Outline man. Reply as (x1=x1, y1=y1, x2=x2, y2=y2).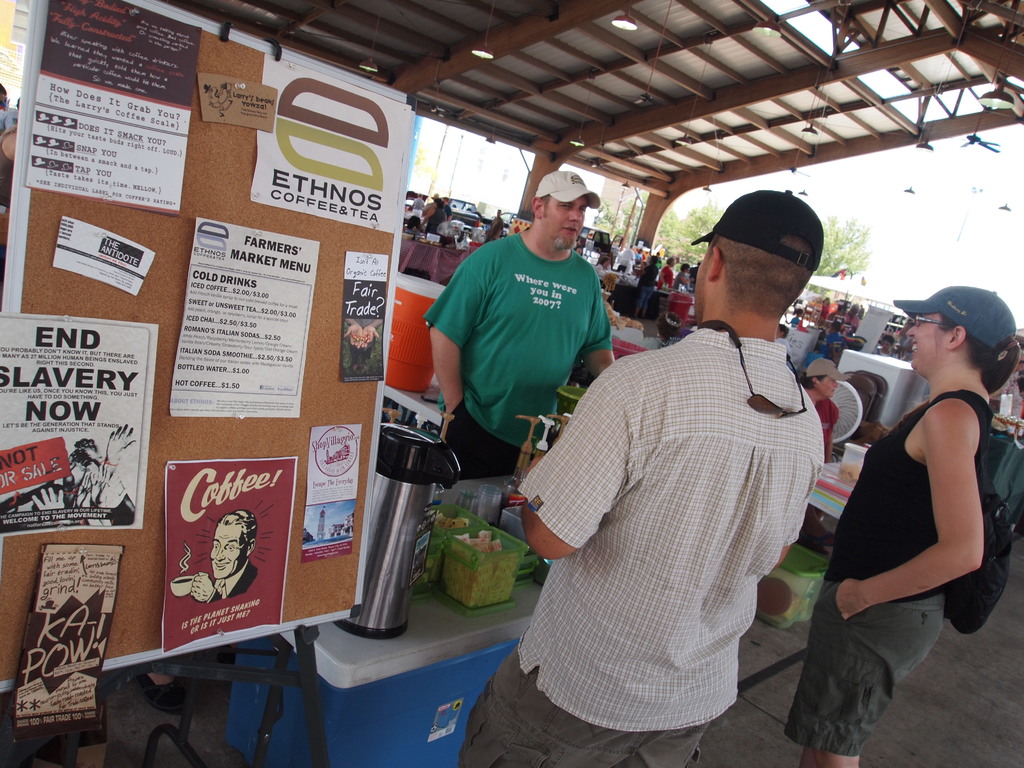
(x1=417, y1=166, x2=616, y2=504).
